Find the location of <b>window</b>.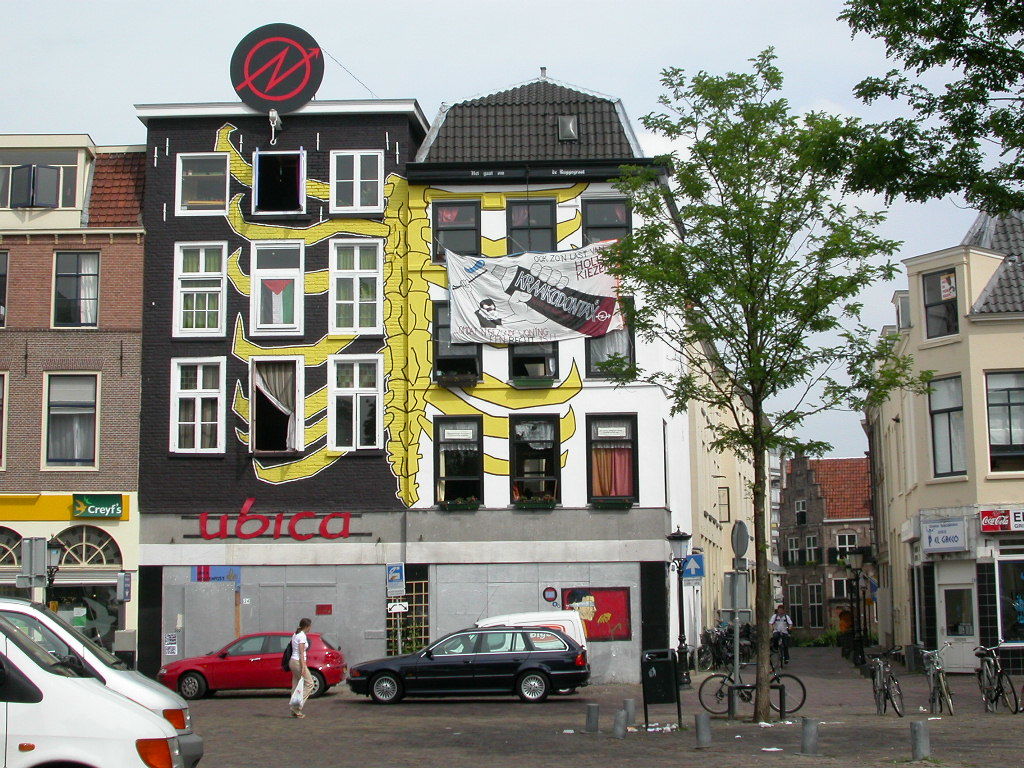
Location: {"x1": 984, "y1": 367, "x2": 1021, "y2": 471}.
